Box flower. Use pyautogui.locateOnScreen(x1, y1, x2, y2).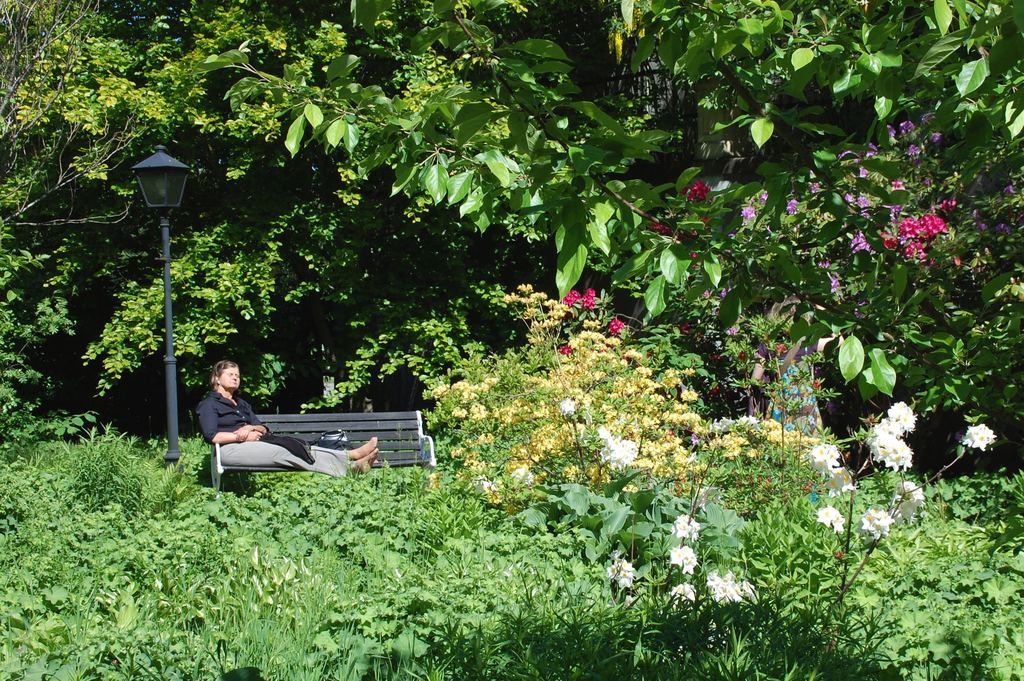
pyautogui.locateOnScreen(850, 235, 870, 251).
